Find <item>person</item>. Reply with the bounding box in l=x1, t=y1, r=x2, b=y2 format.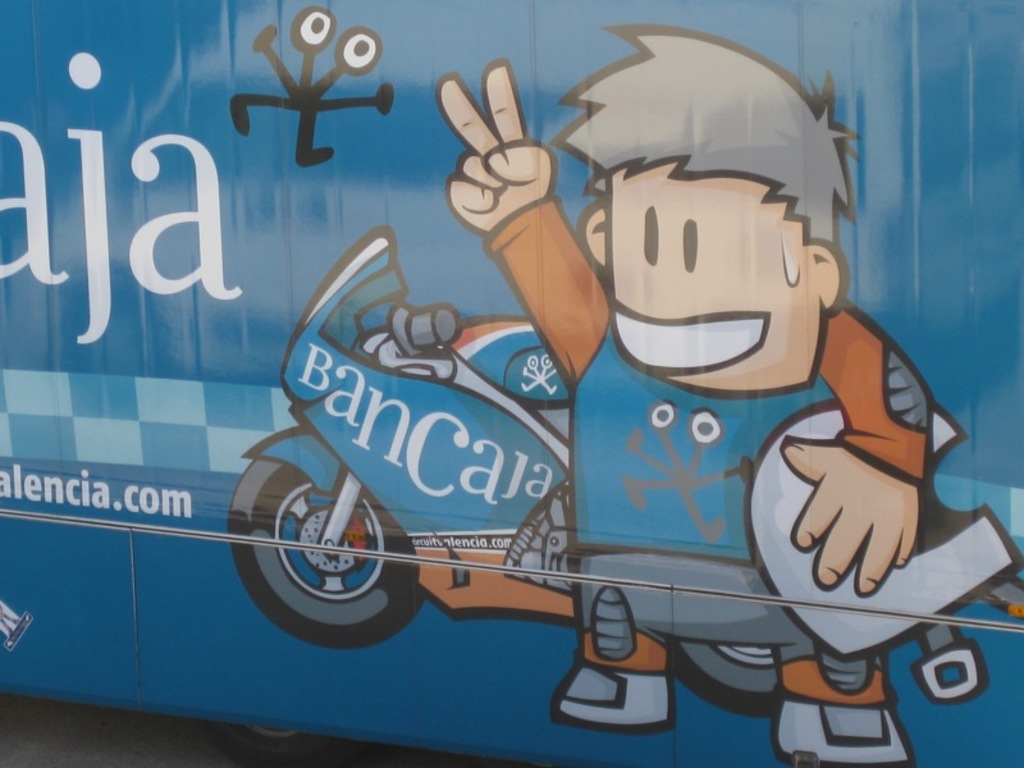
l=439, t=26, r=933, b=767.
